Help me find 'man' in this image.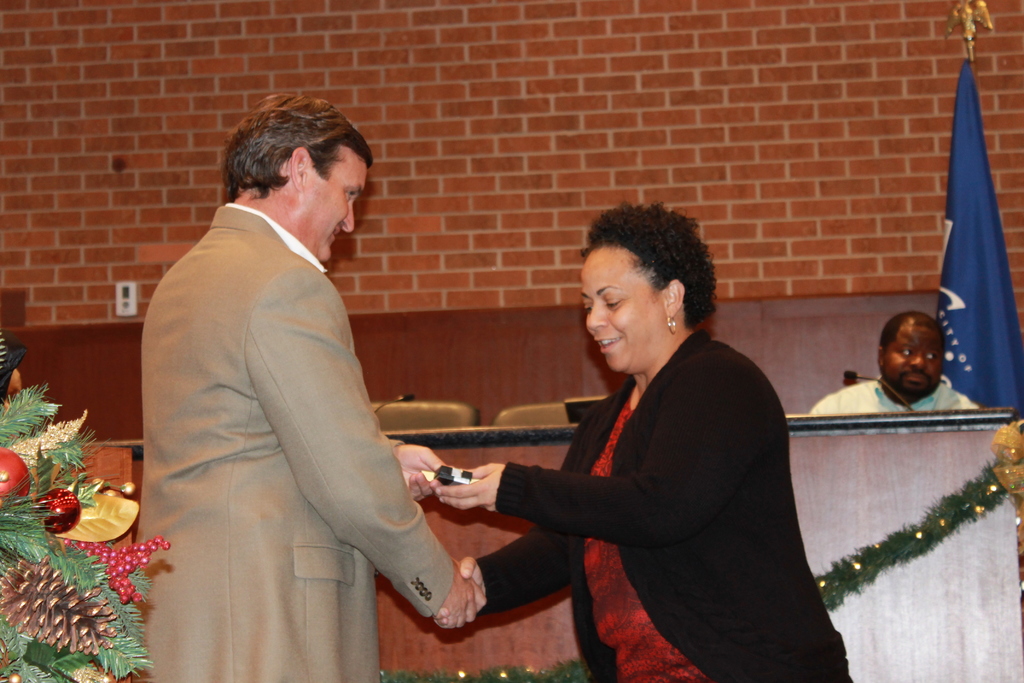
Found it: <bbox>815, 315, 989, 413</bbox>.
